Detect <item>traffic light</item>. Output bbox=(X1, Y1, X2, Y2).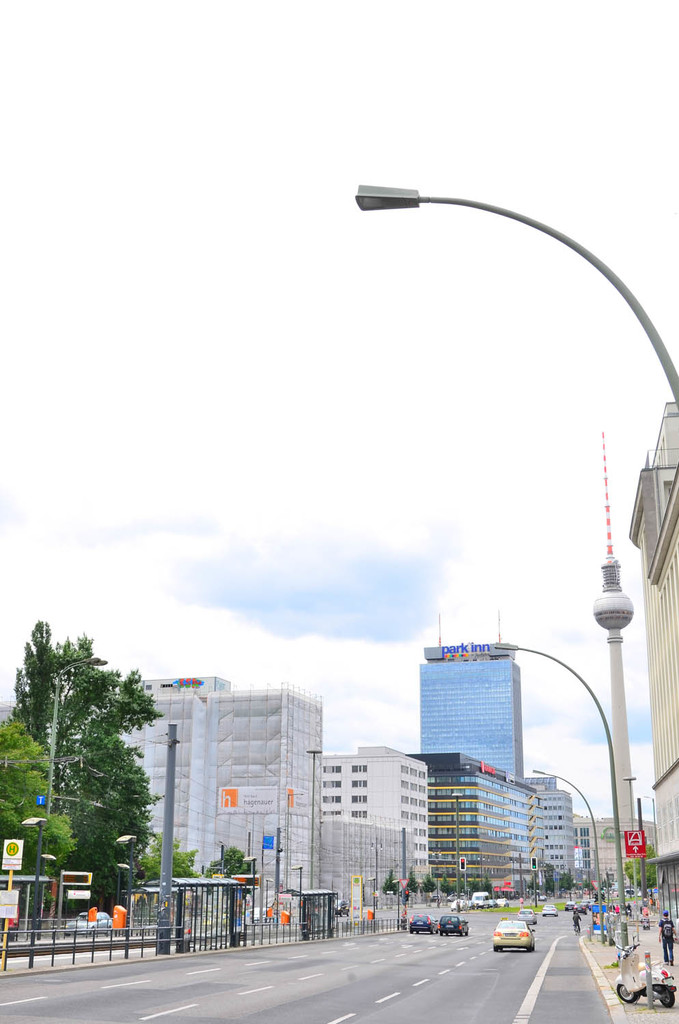
bbox=(458, 857, 465, 871).
